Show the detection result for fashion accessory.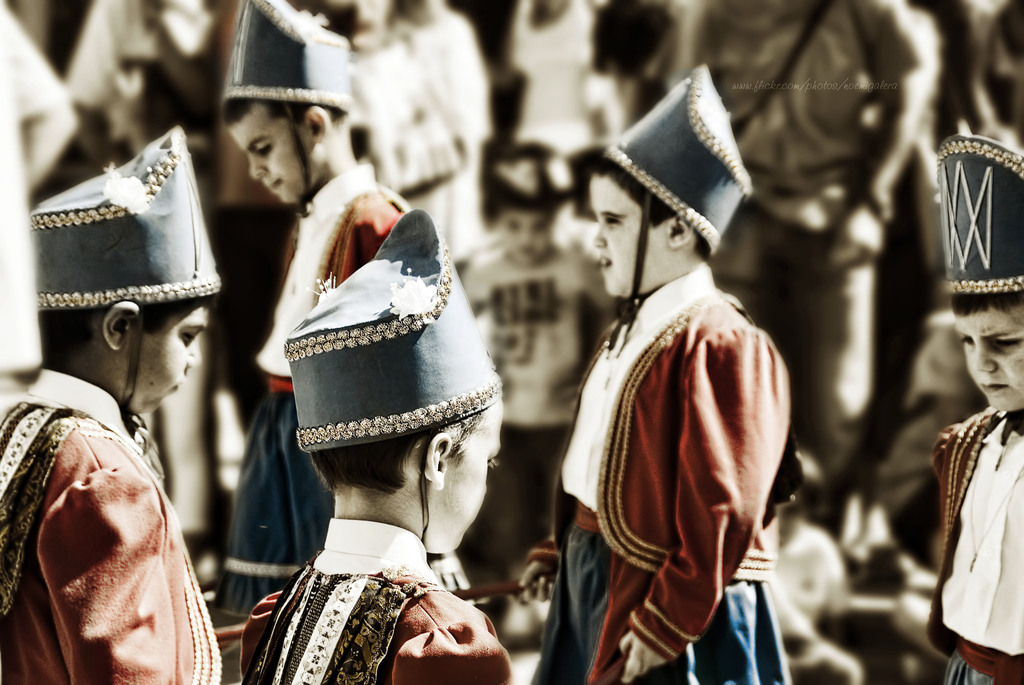
{"left": 605, "top": 58, "right": 749, "bottom": 357}.
